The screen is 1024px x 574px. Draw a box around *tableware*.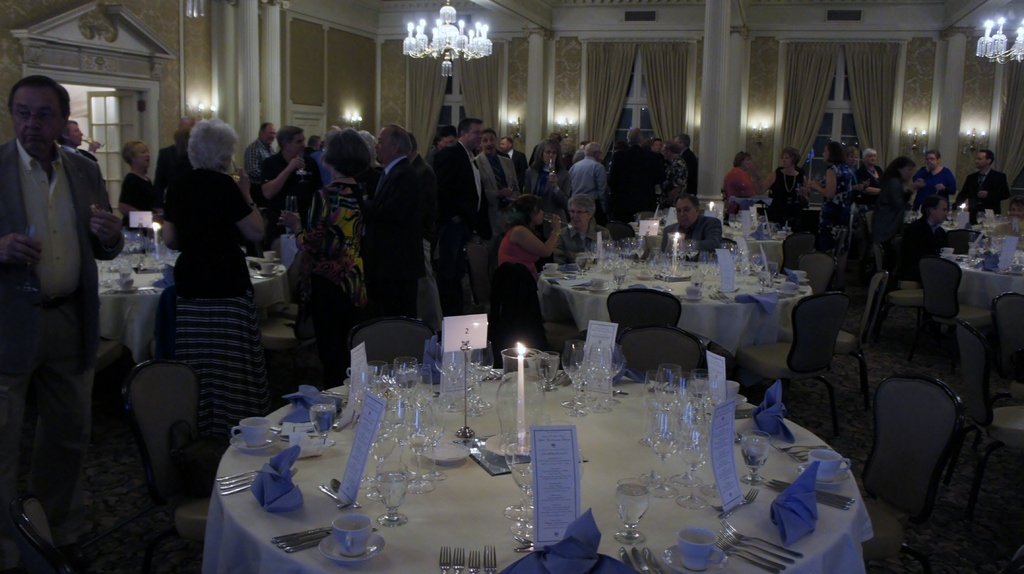
<region>542, 268, 563, 282</region>.
